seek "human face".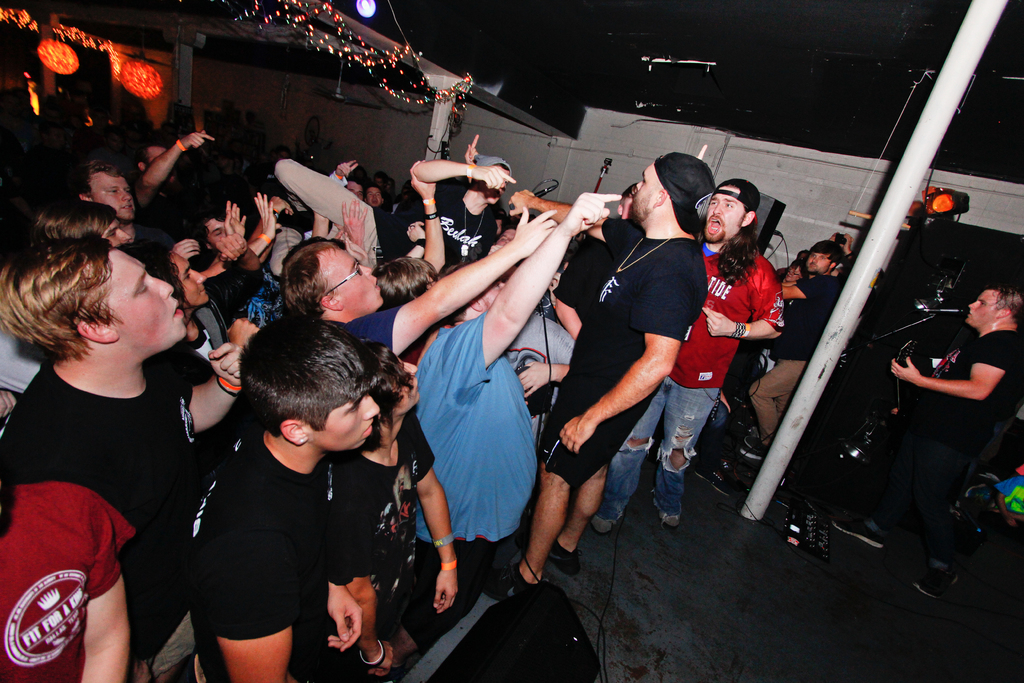
{"x1": 102, "y1": 250, "x2": 195, "y2": 356}.
